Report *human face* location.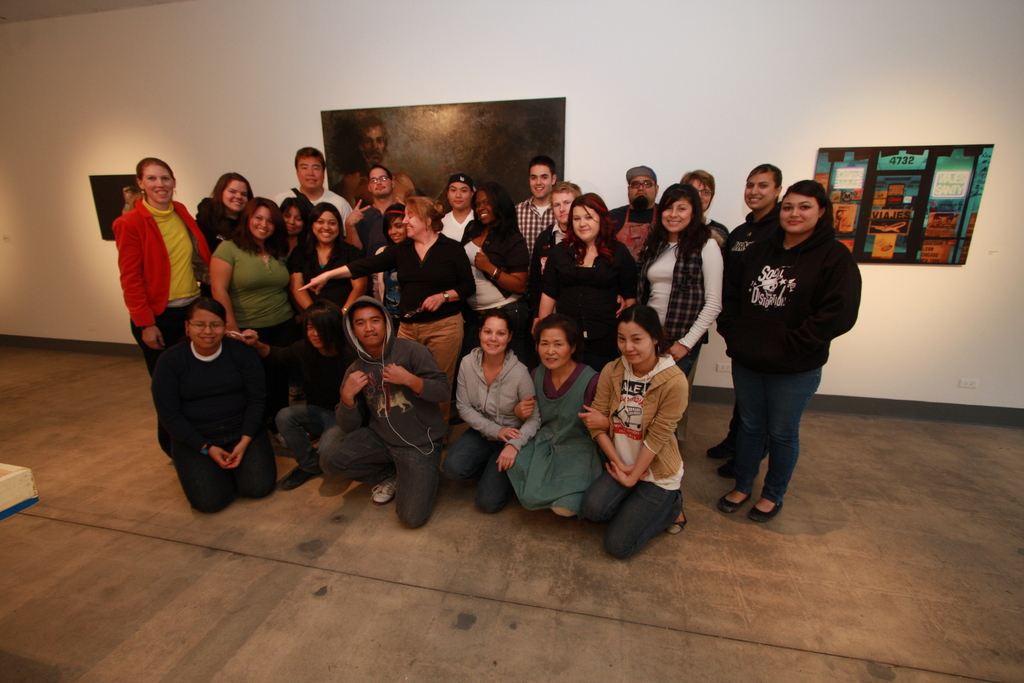
Report: {"x1": 538, "y1": 330, "x2": 572, "y2": 370}.
